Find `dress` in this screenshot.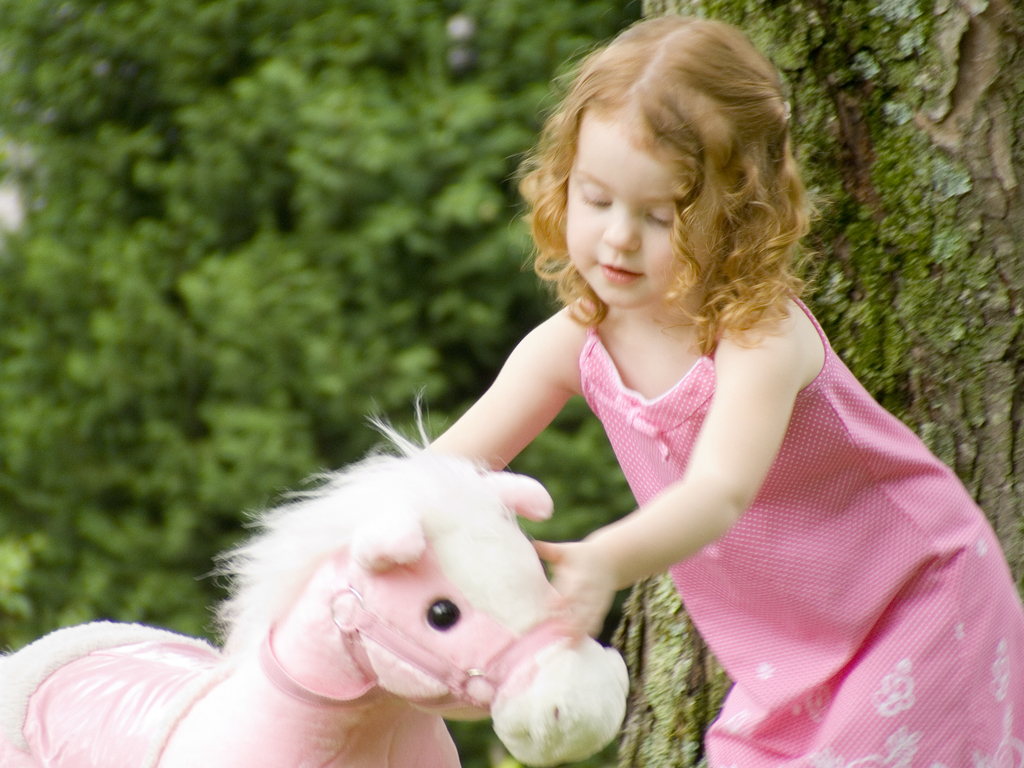
The bounding box for `dress` is BBox(579, 276, 1023, 767).
